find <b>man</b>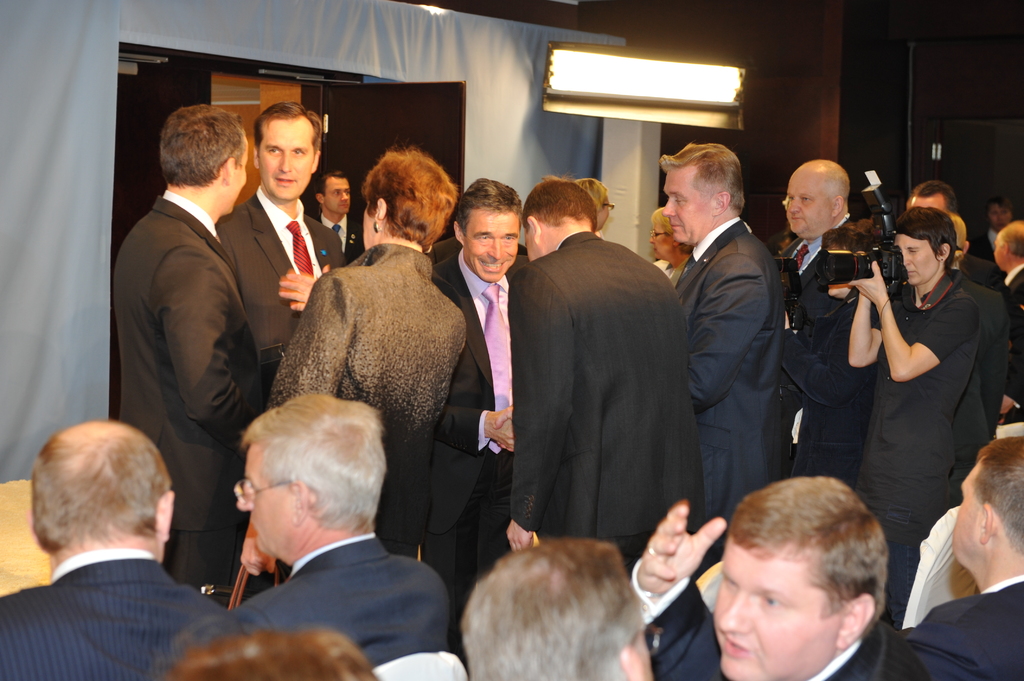
l=647, t=145, r=781, b=529
